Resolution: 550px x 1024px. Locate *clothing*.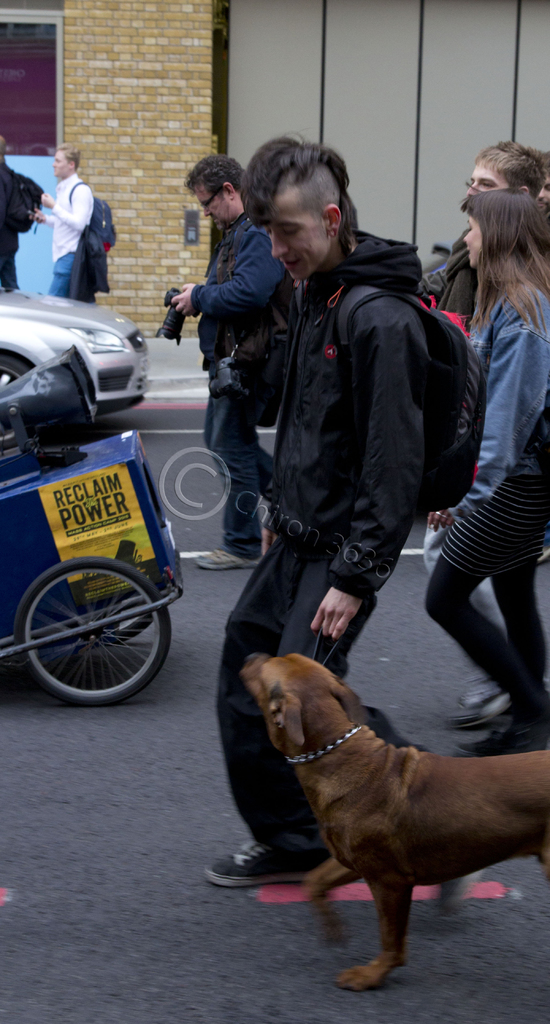
(x1=0, y1=163, x2=25, y2=293).
